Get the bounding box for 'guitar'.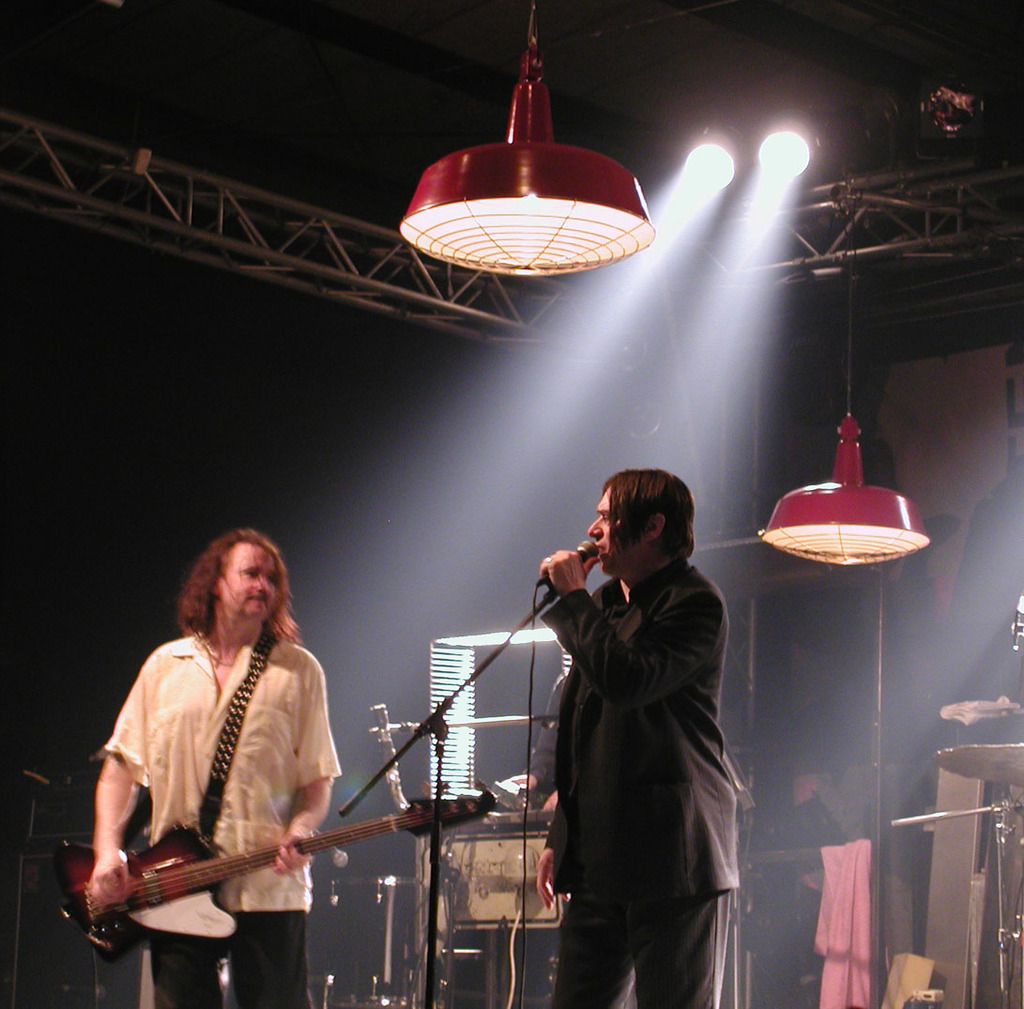
6:793:499:964.
